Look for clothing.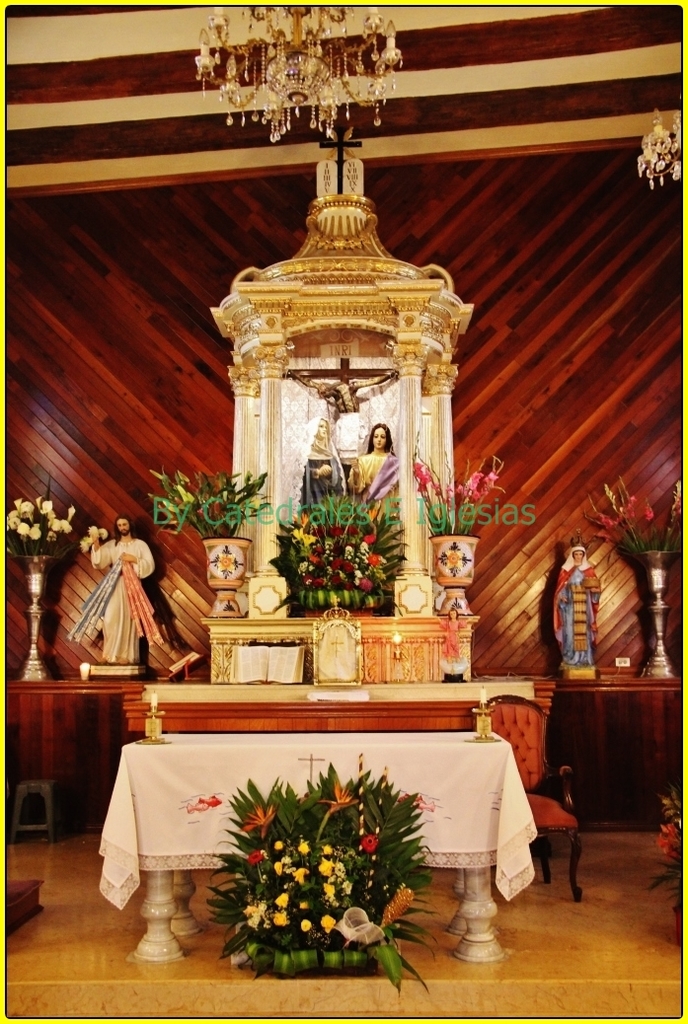
Found: detection(554, 543, 603, 660).
